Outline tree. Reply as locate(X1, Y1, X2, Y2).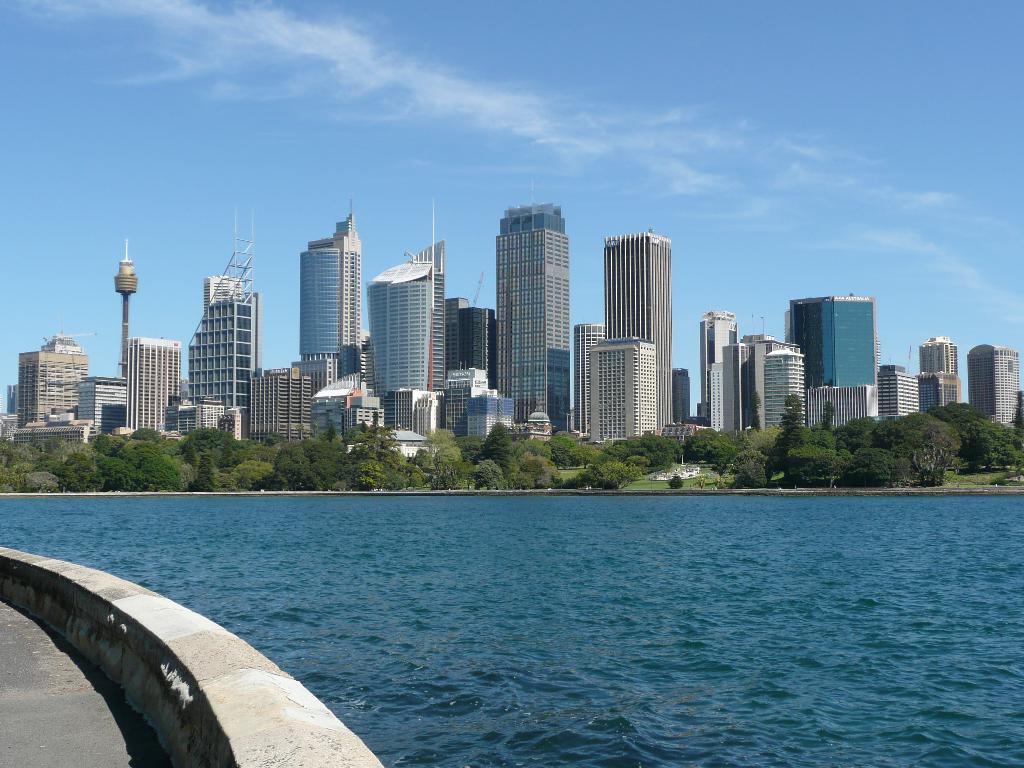
locate(270, 435, 360, 495).
